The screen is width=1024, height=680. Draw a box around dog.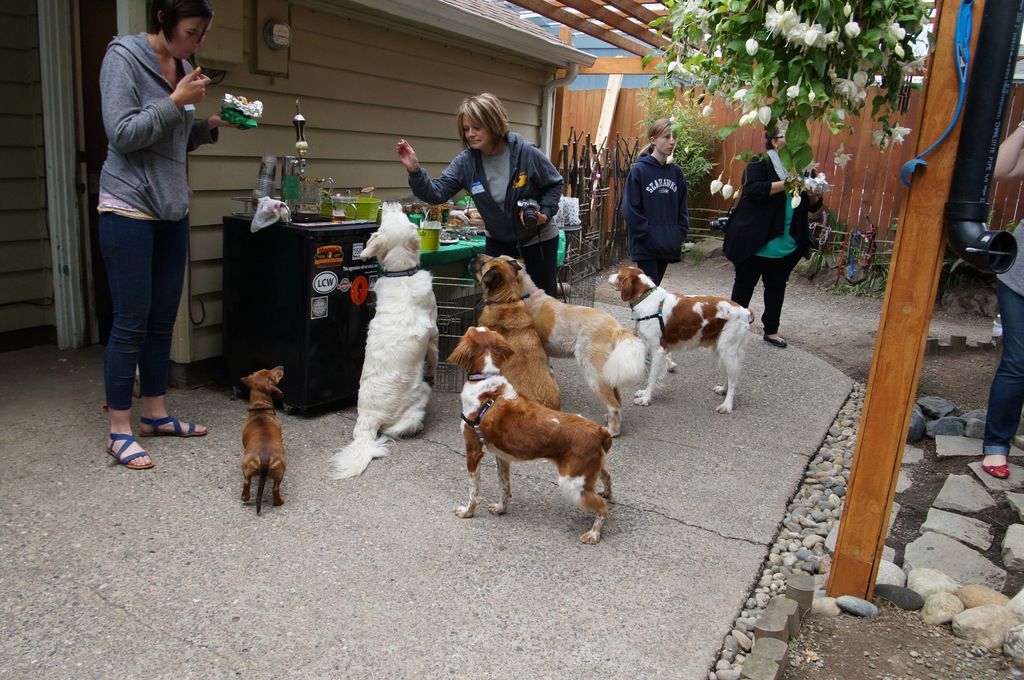
left=495, top=251, right=650, bottom=436.
